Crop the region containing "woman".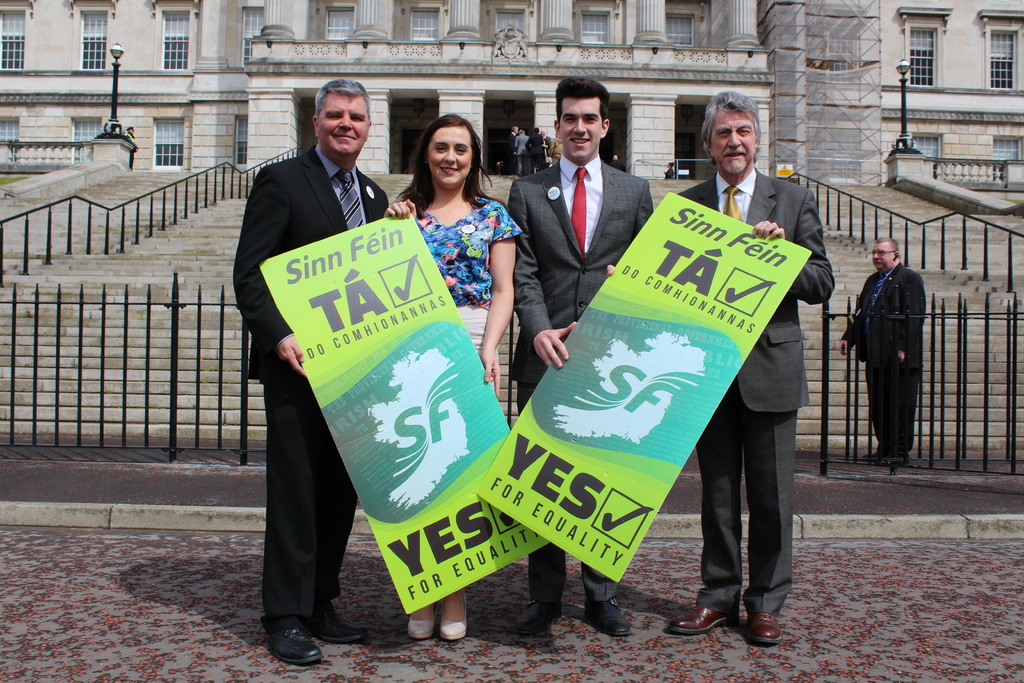
Crop region: box=[374, 111, 528, 370].
